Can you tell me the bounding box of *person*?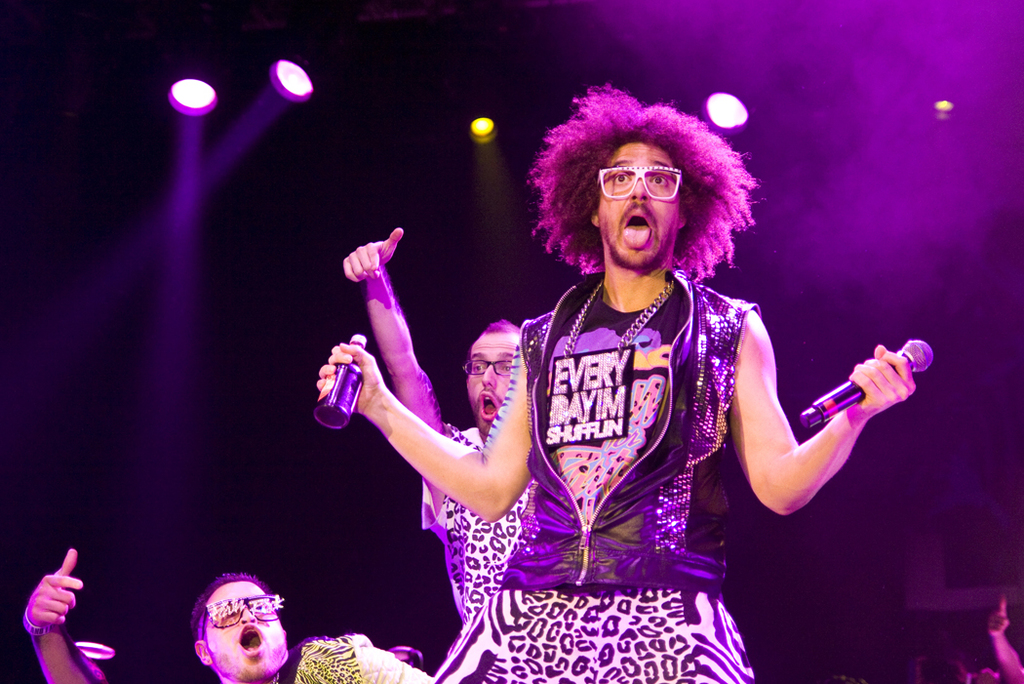
(957, 667, 996, 683).
